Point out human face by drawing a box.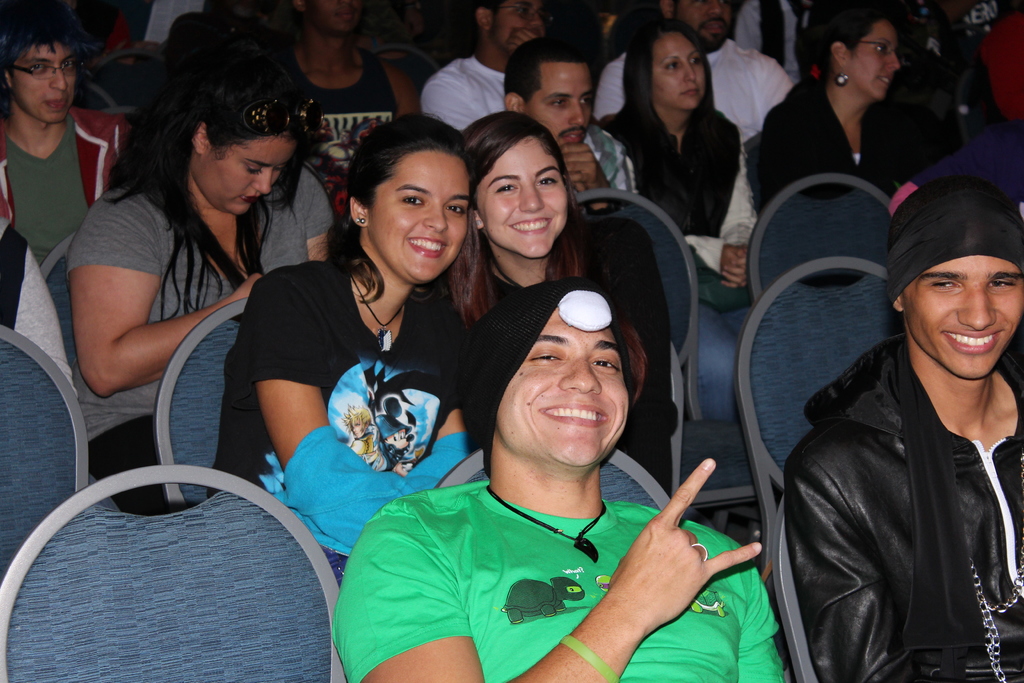
496 307 628 466.
